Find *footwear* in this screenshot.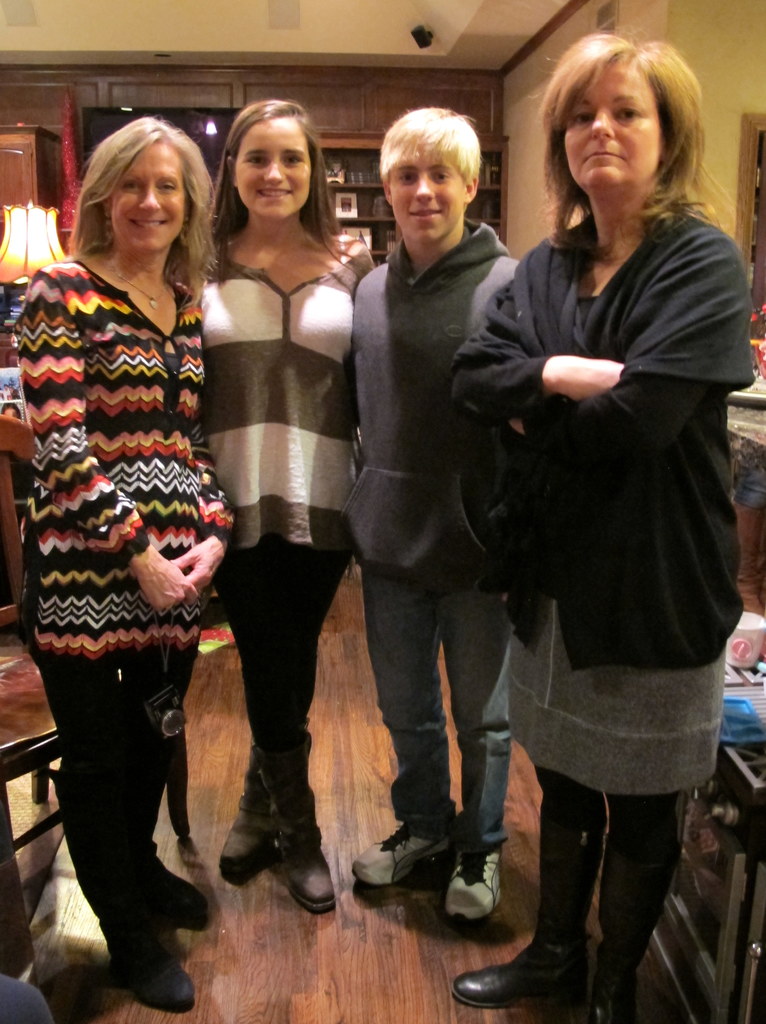
The bounding box for *footwear* is 213/730/285/882.
